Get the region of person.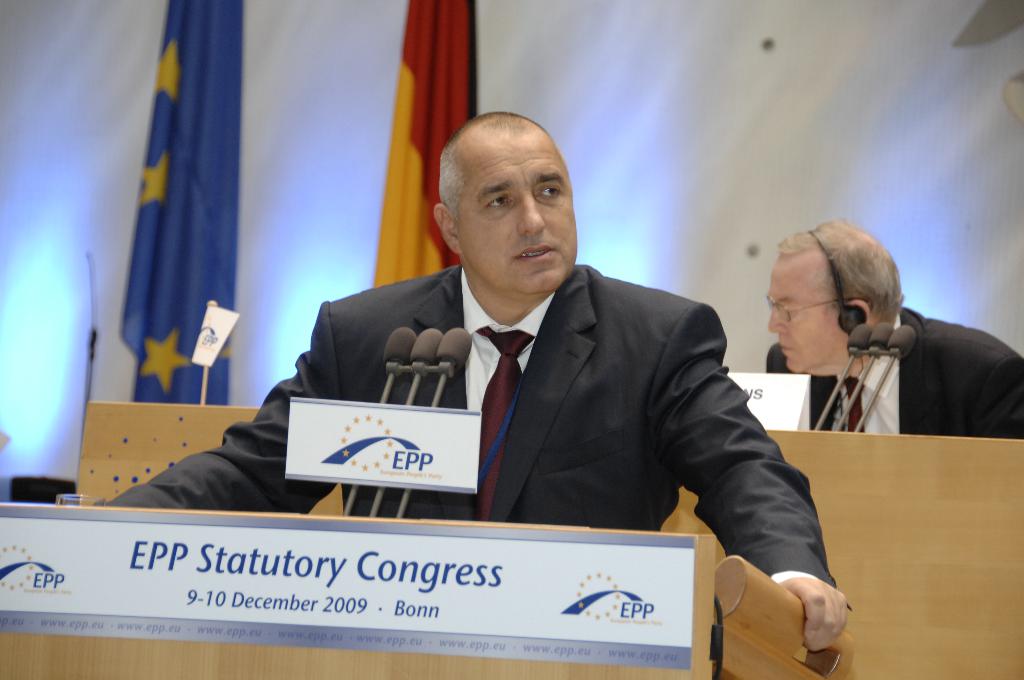
{"x1": 93, "y1": 110, "x2": 852, "y2": 654}.
